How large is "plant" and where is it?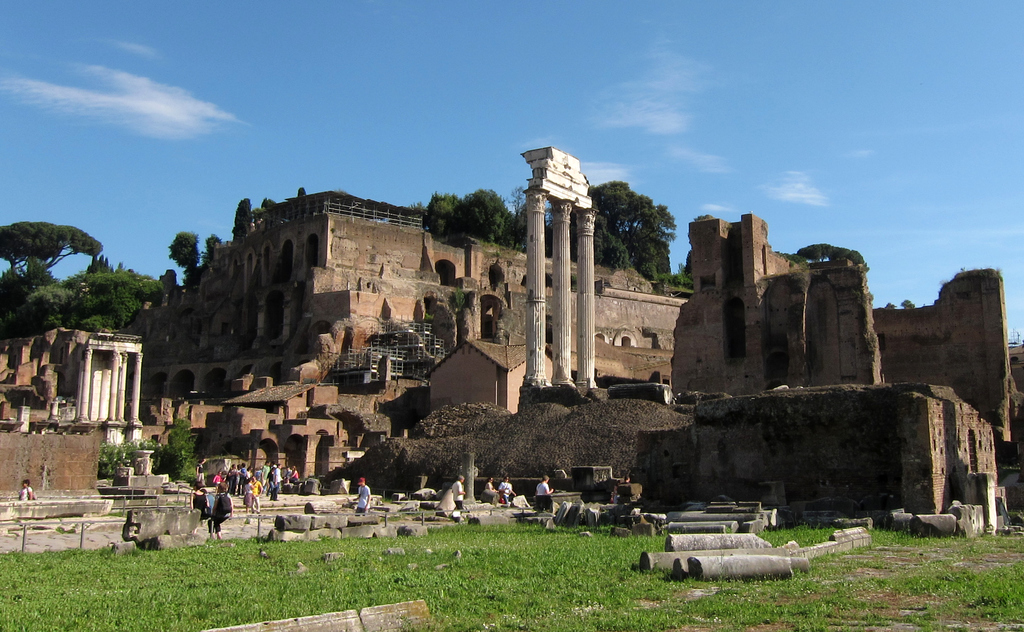
Bounding box: [867, 287, 875, 302].
